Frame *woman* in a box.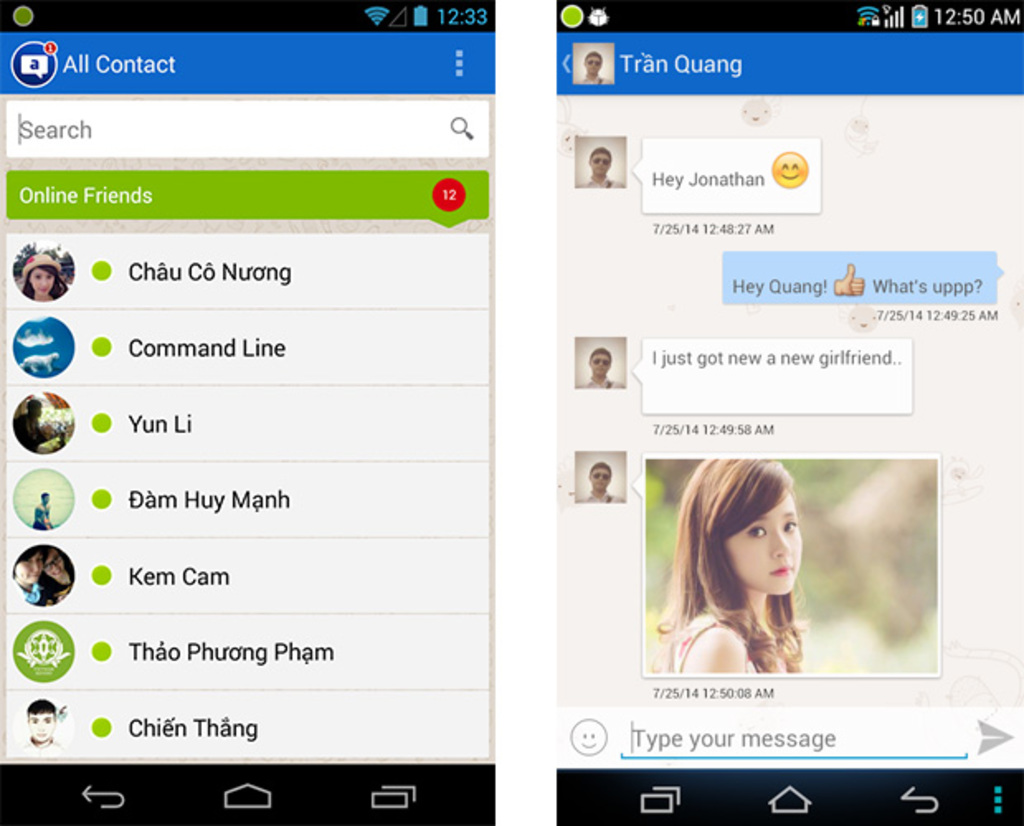
<region>25, 251, 68, 296</region>.
